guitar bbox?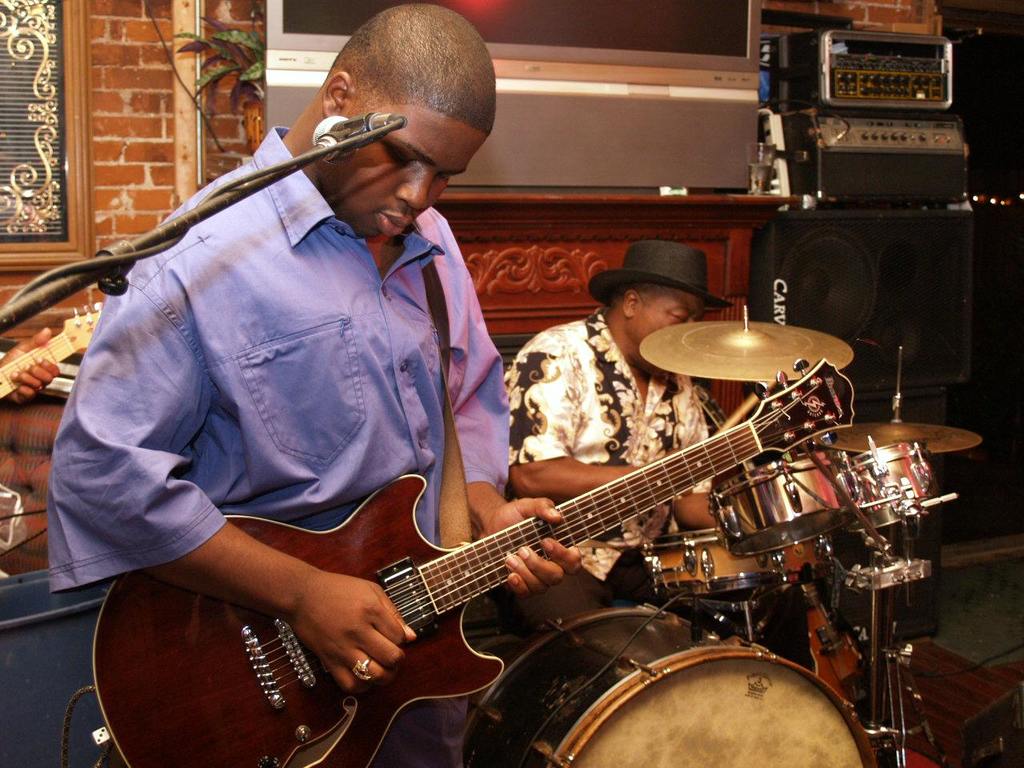
crop(90, 356, 856, 767)
